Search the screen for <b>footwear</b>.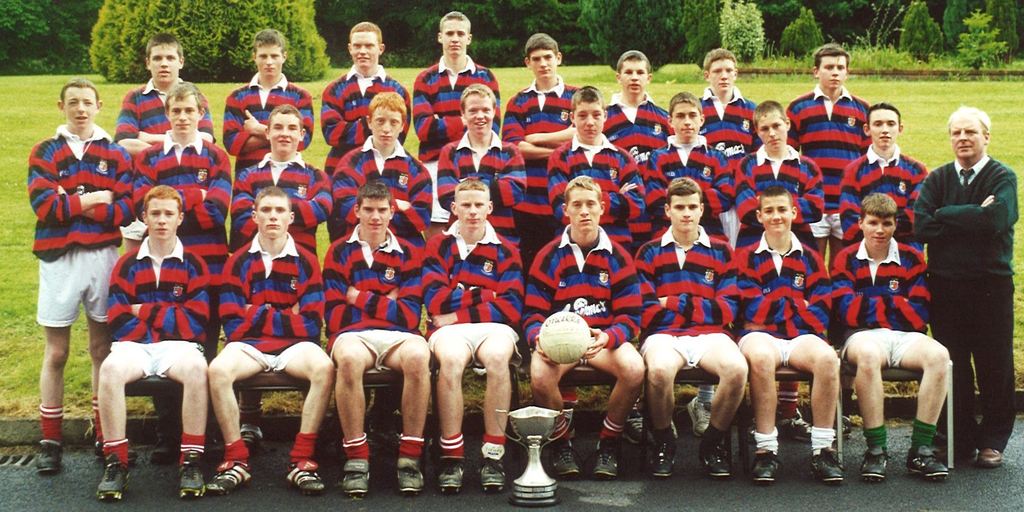
Found at box=[909, 454, 951, 486].
